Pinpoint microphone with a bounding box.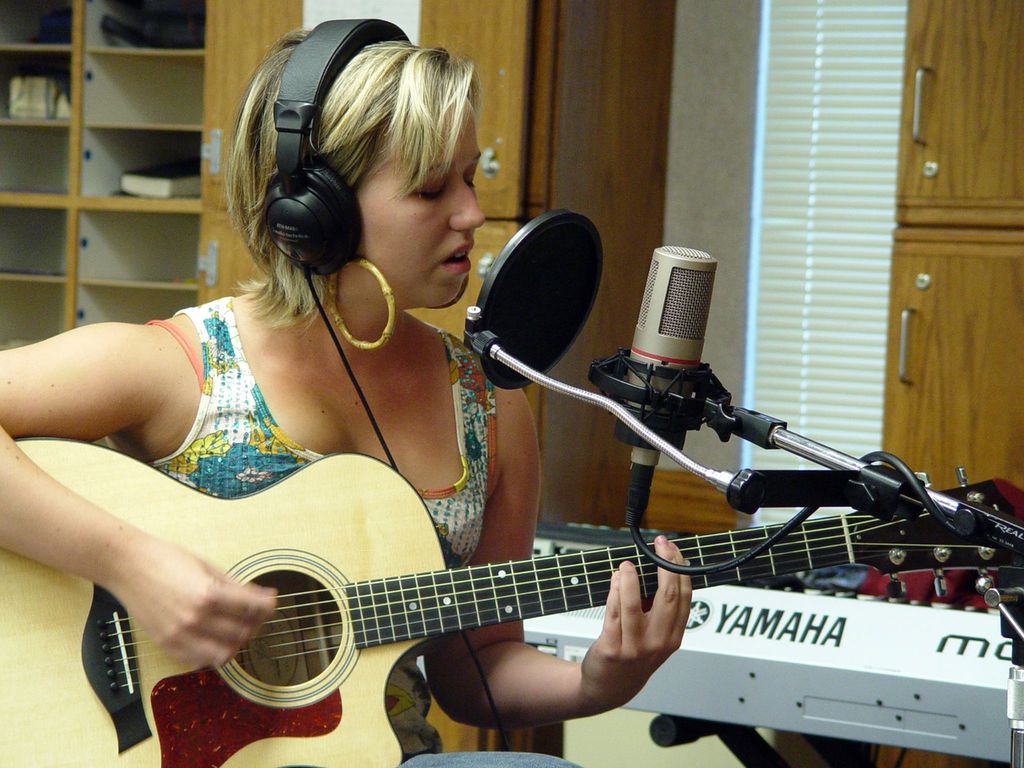
624, 242, 721, 527.
